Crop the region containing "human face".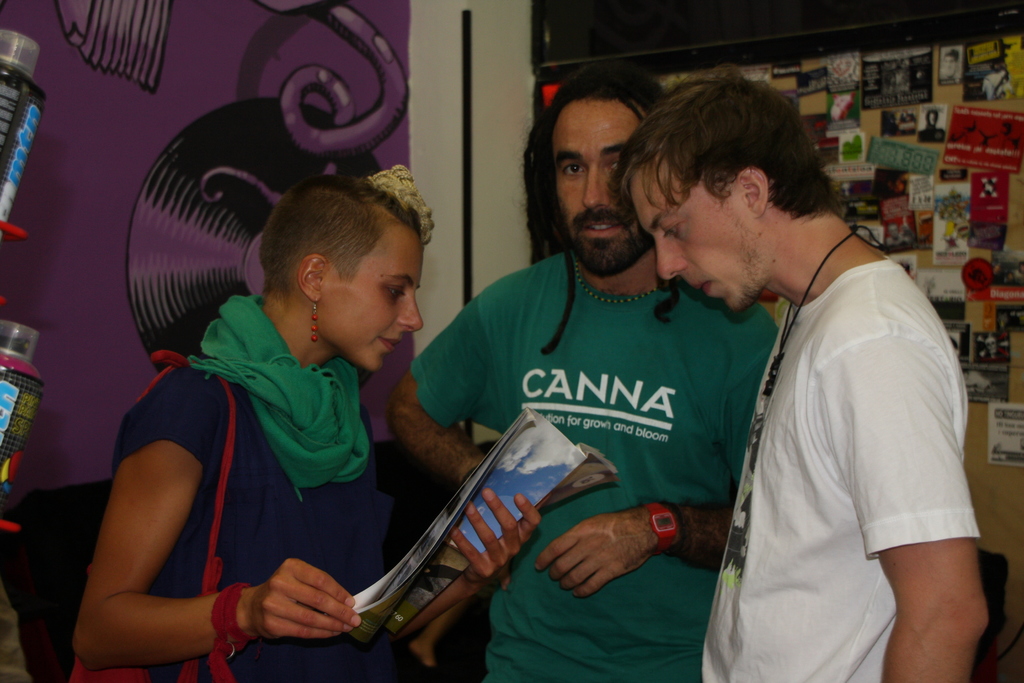
Crop region: l=619, t=143, r=779, b=316.
